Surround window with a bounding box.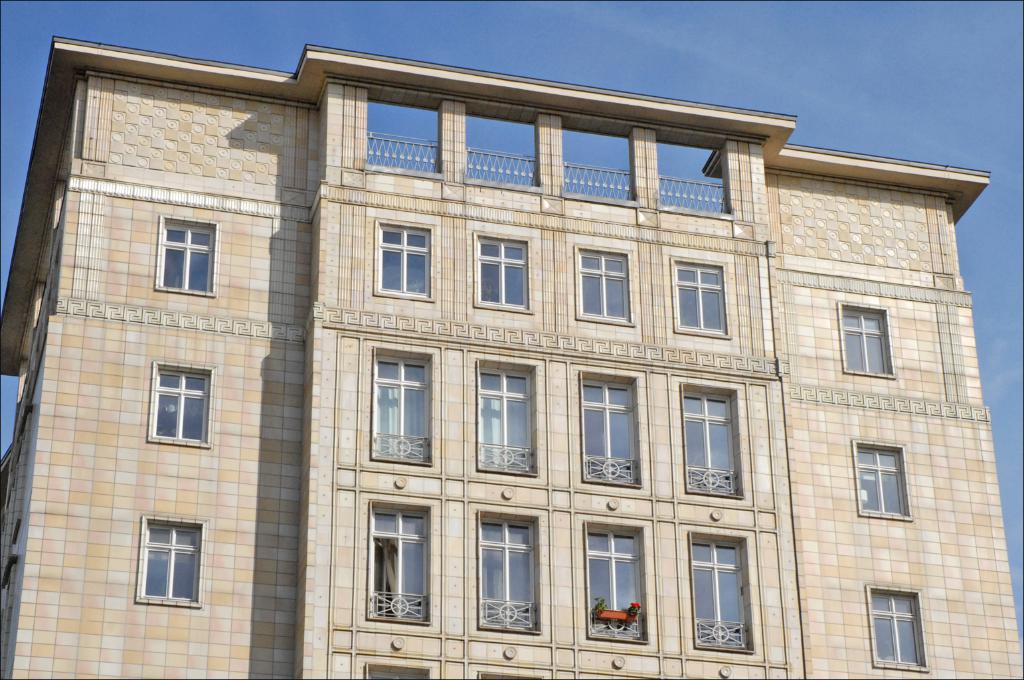
box=[378, 220, 436, 301].
